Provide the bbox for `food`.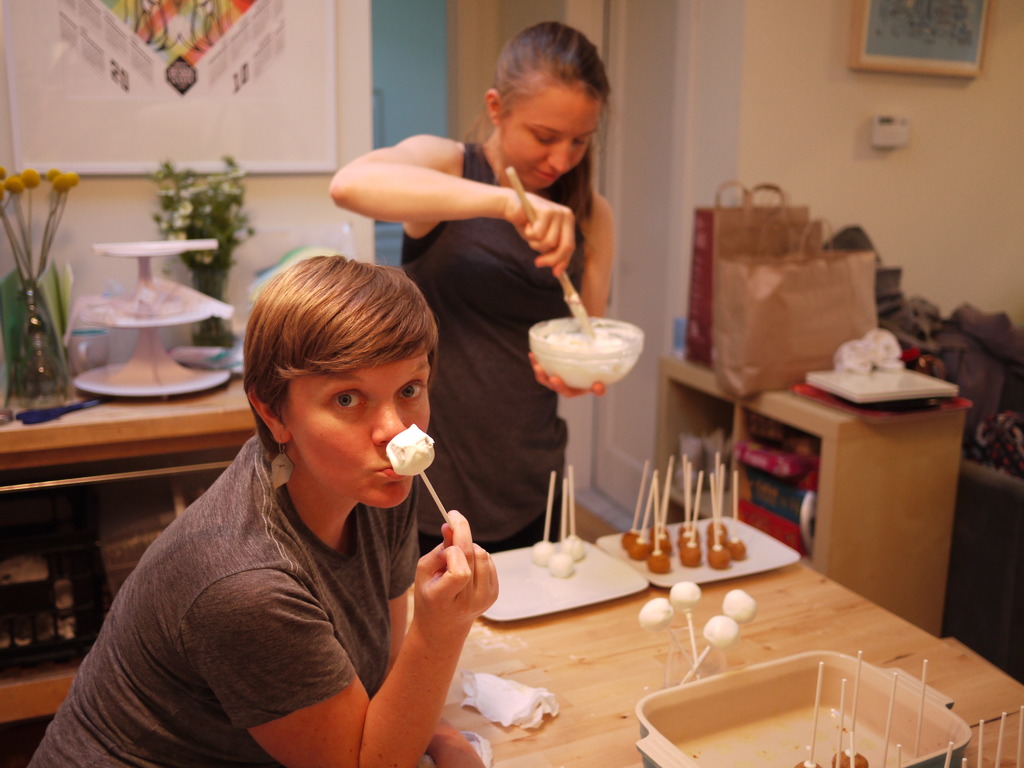
523, 314, 627, 380.
